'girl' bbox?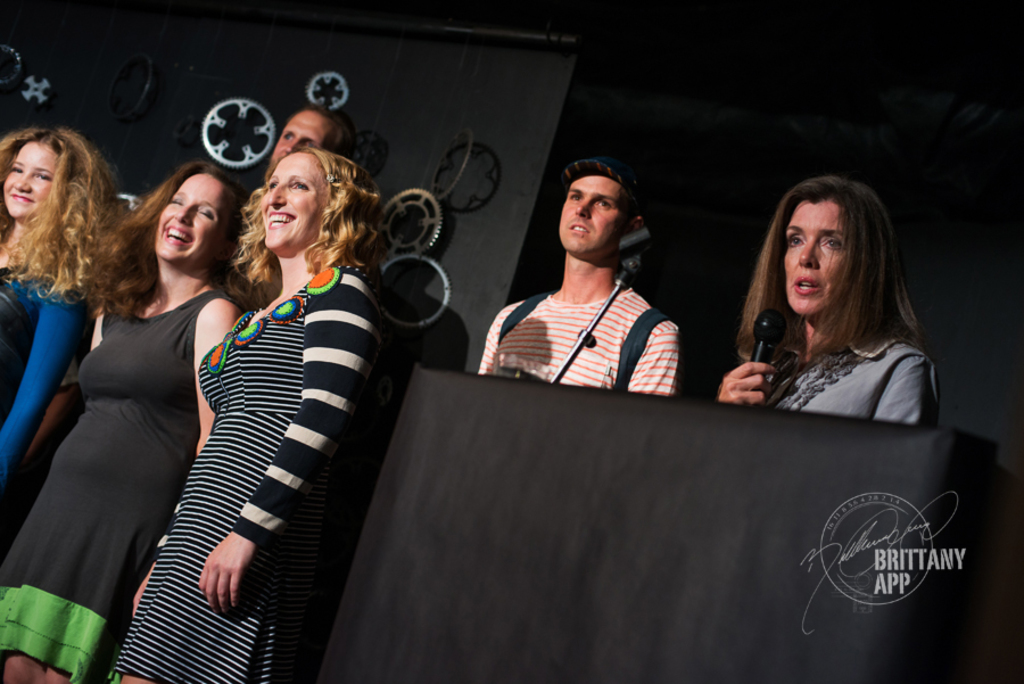
Rect(139, 121, 395, 666)
